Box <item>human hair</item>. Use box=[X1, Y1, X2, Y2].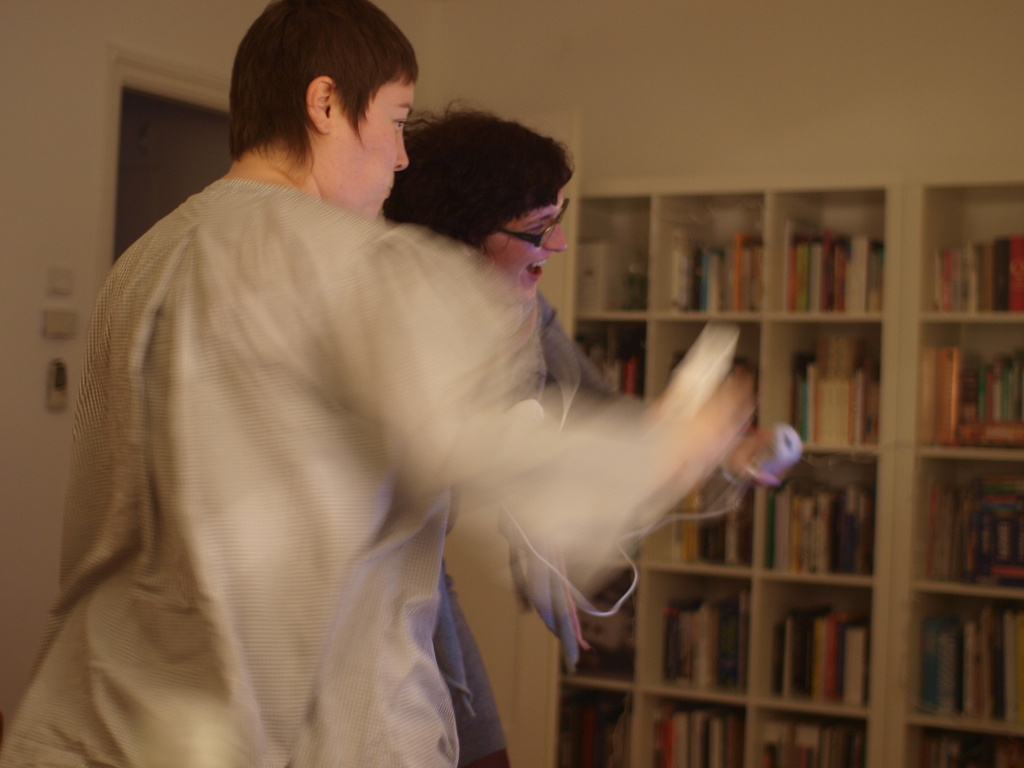
box=[227, 0, 419, 184].
